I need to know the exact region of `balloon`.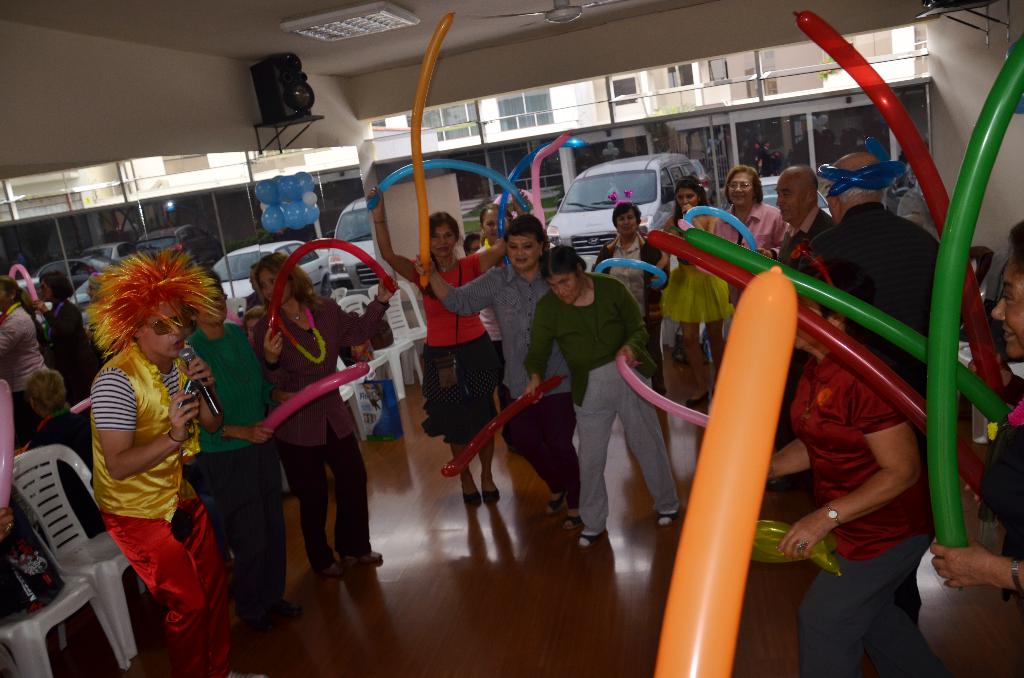
Region: BBox(687, 227, 1007, 430).
